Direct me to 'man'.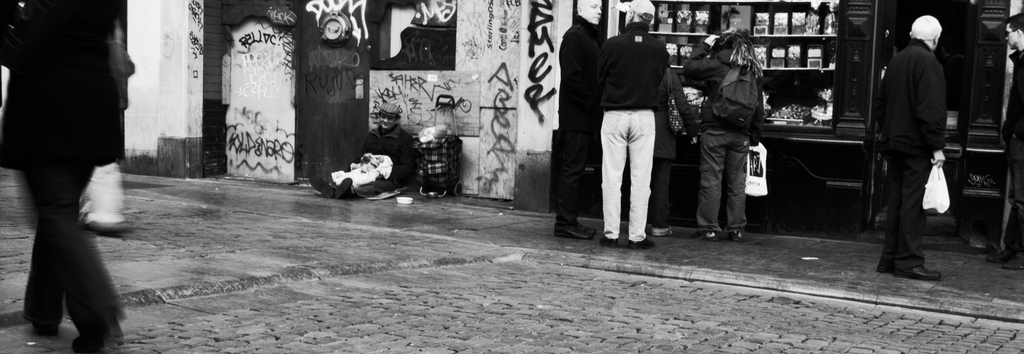
Direction: [left=875, top=3, right=964, bottom=271].
